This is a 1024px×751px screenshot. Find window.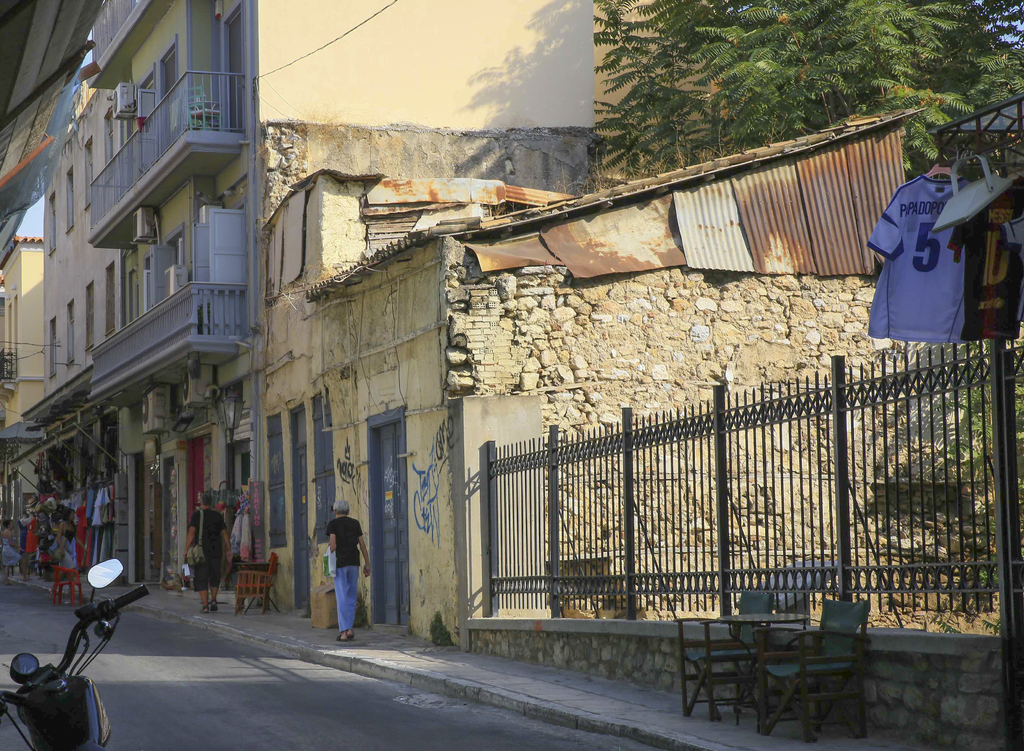
Bounding box: {"x1": 83, "y1": 136, "x2": 97, "y2": 211}.
